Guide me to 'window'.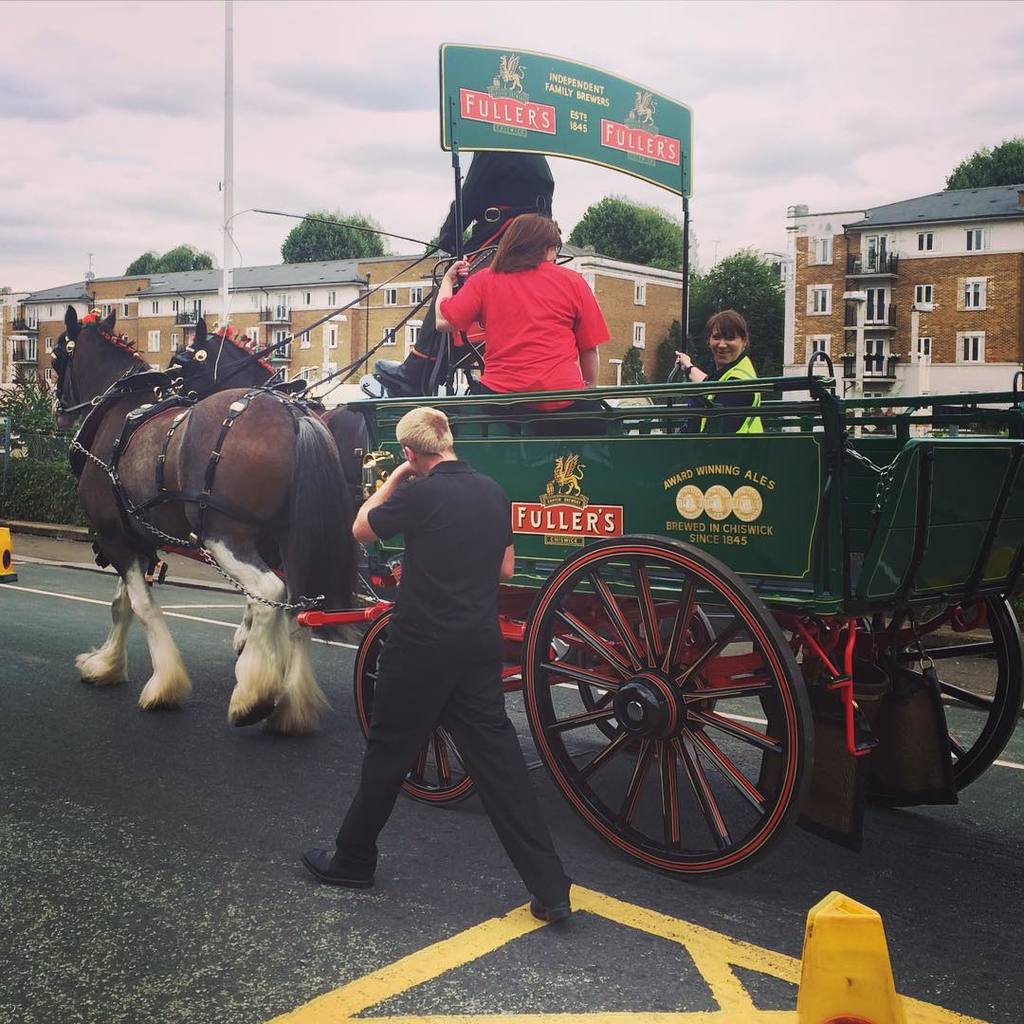
Guidance: bbox=(628, 317, 644, 357).
